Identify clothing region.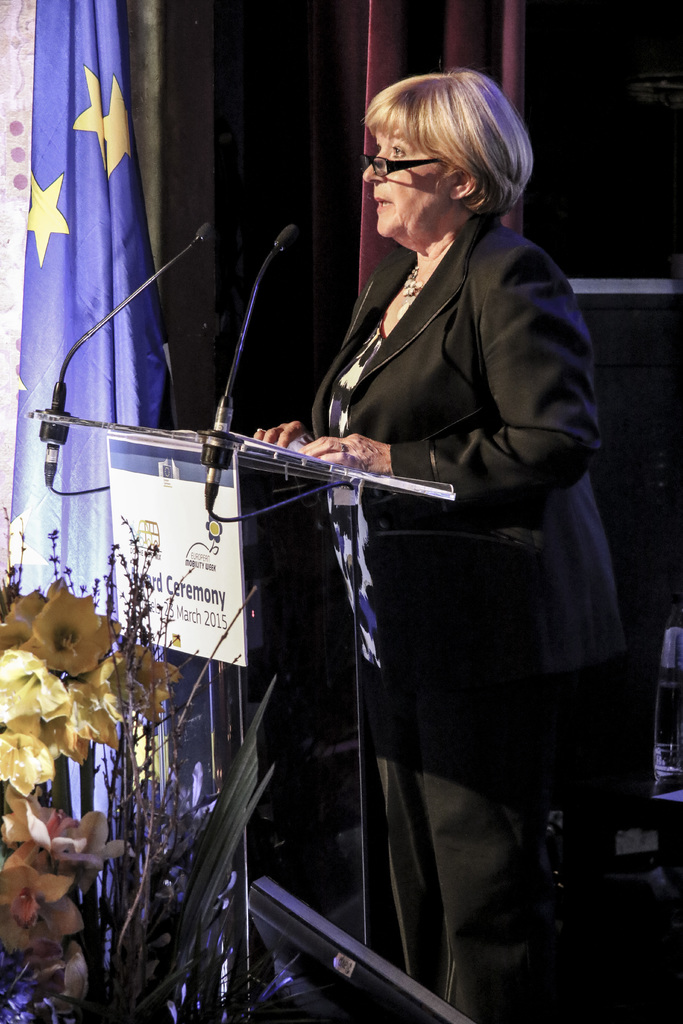
Region: 189:80:582:962.
